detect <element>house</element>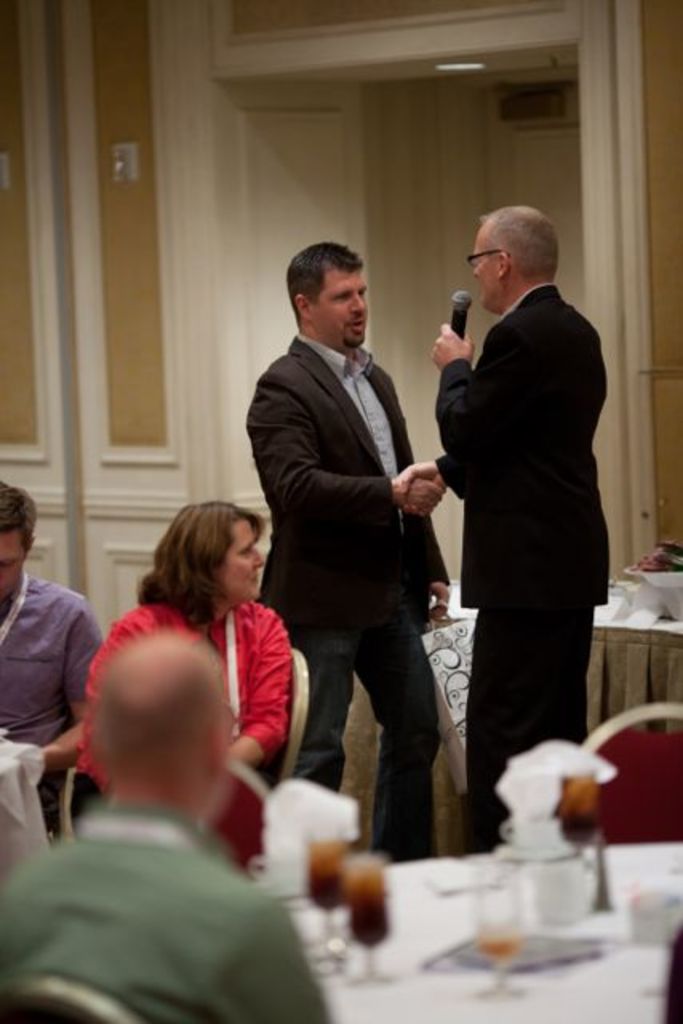
left=0, top=0, right=681, bottom=1022
